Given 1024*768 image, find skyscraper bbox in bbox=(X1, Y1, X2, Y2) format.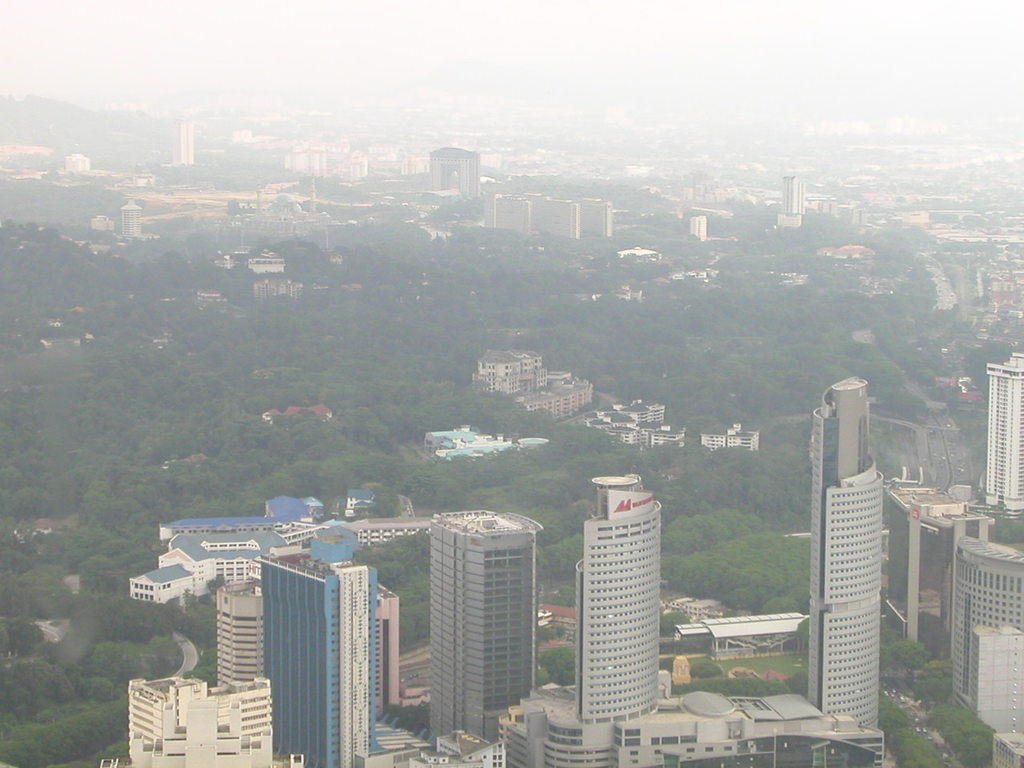
bbox=(119, 202, 146, 238).
